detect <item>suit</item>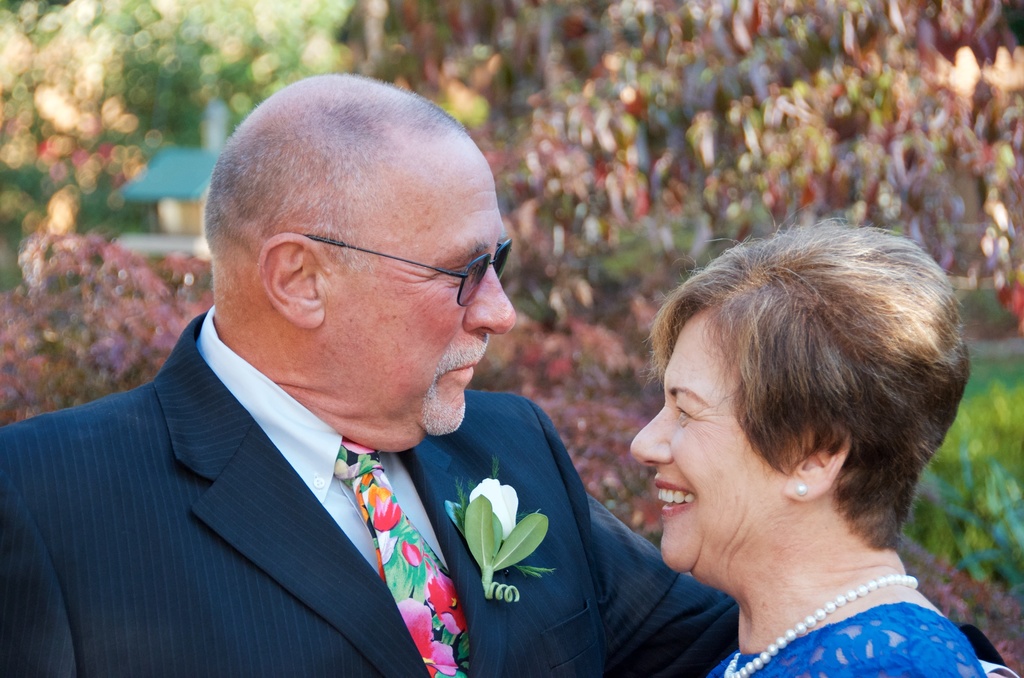
x1=1 y1=292 x2=664 y2=664
